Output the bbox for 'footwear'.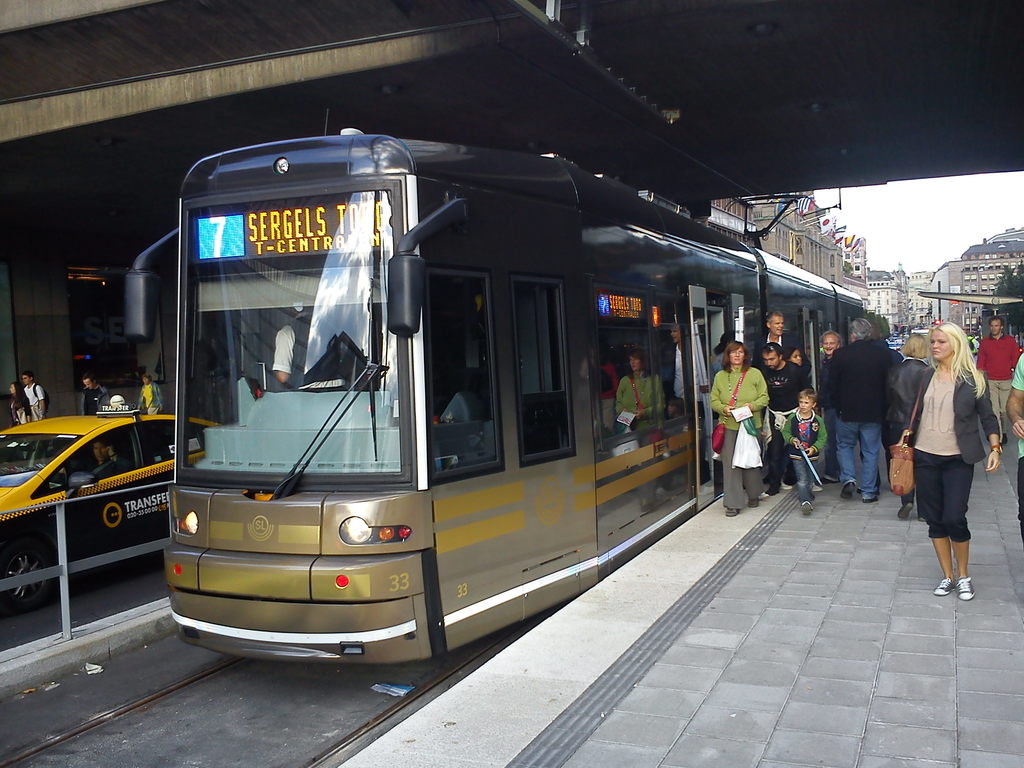
left=895, top=502, right=915, bottom=520.
